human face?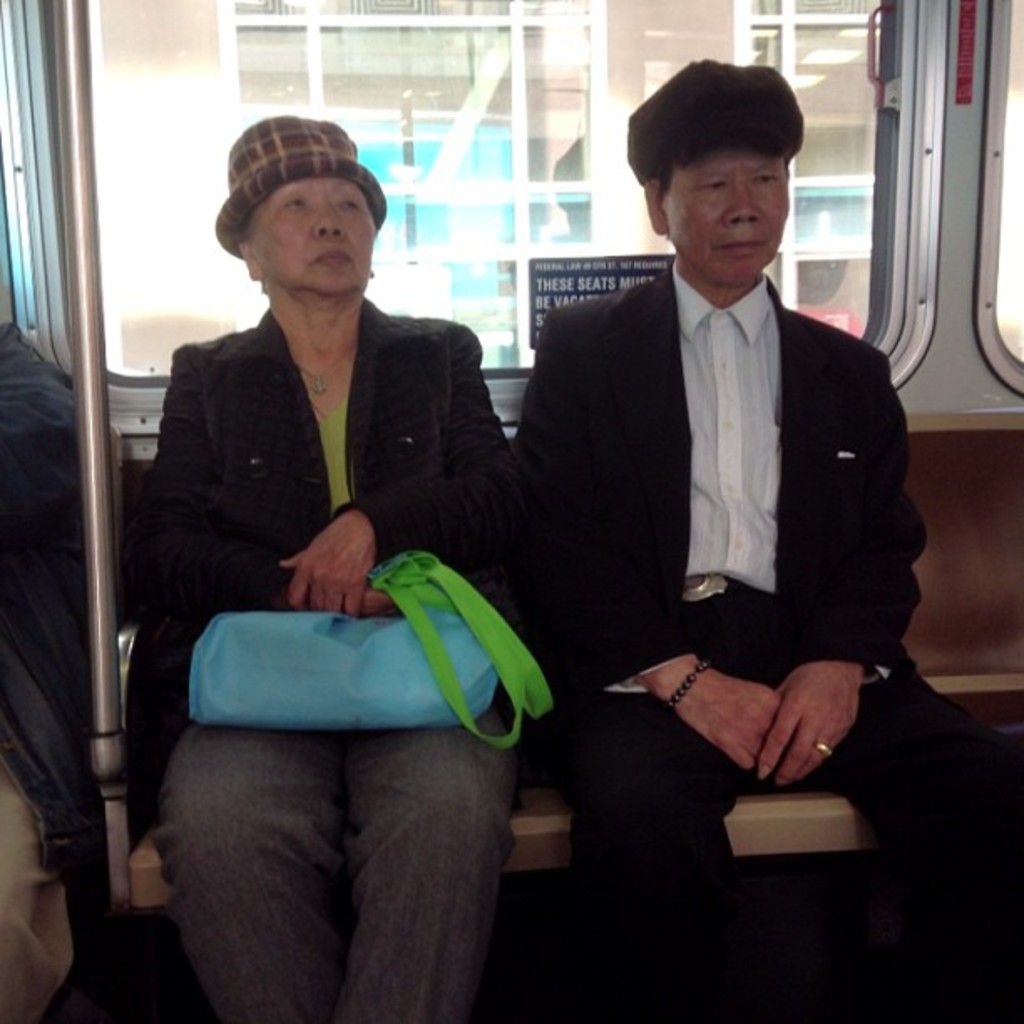
664:141:791:284
